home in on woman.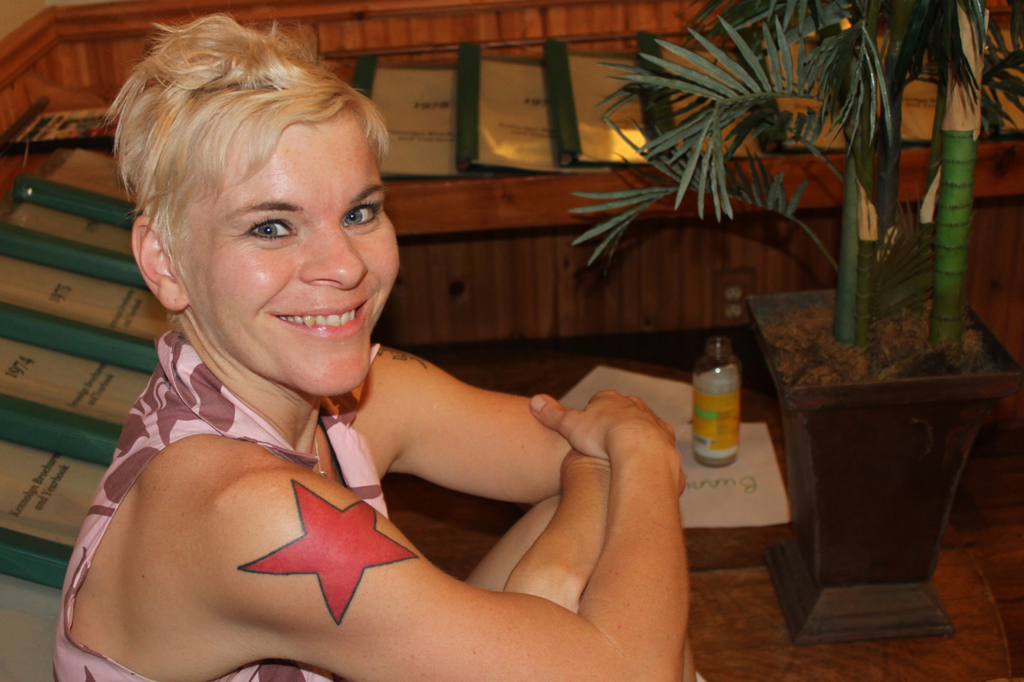
Homed in at x1=47, y1=2, x2=730, y2=681.
